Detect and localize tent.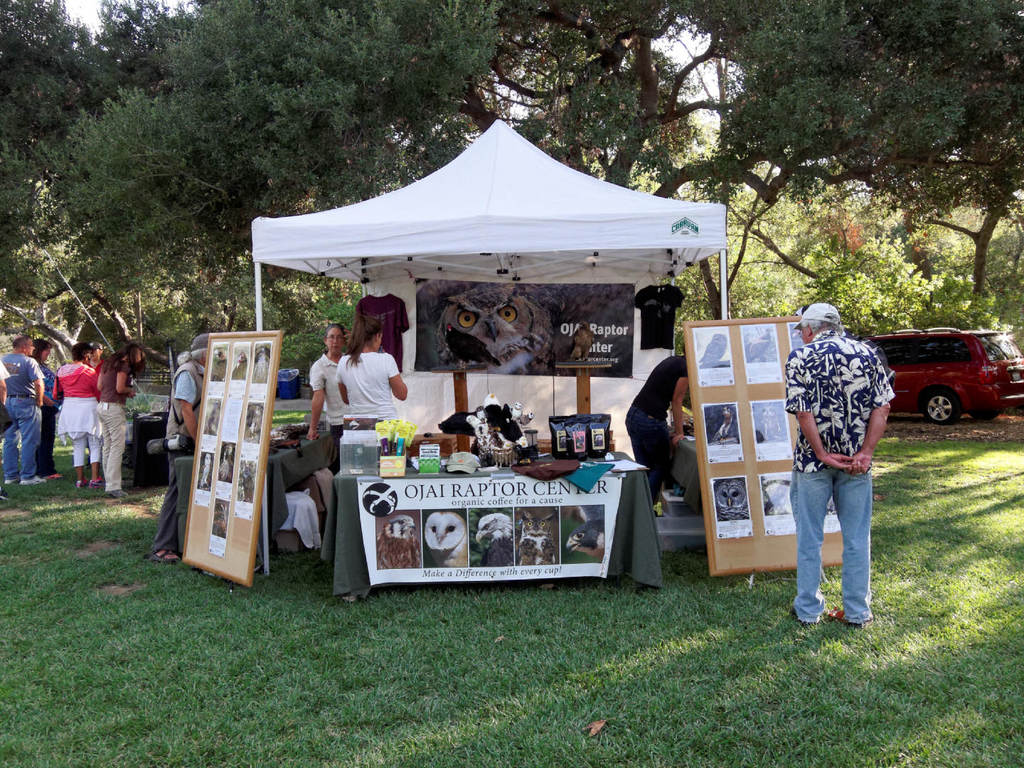
Localized at Rect(218, 73, 718, 558).
